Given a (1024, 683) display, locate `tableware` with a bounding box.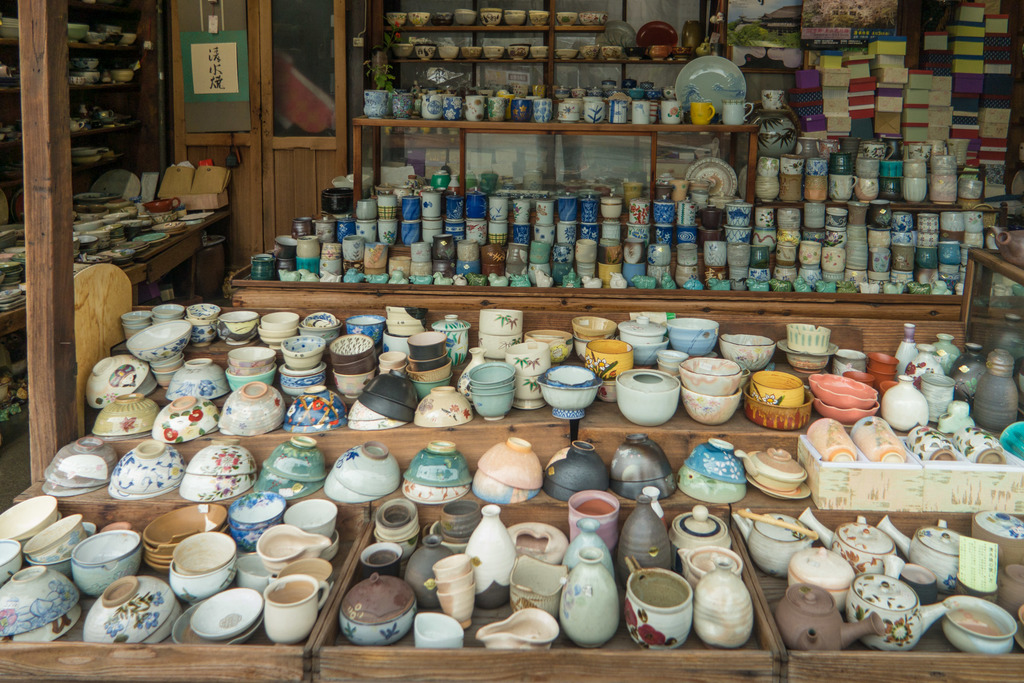
Located: {"x1": 17, "y1": 517, "x2": 99, "y2": 577}.
